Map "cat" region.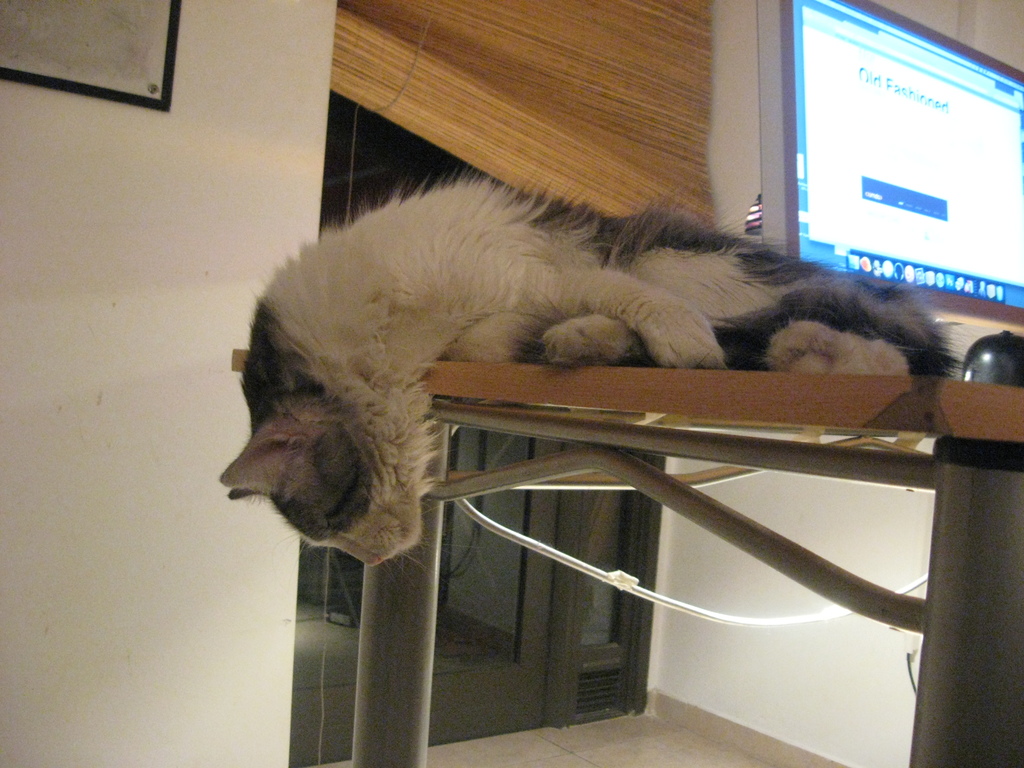
Mapped to 220, 161, 962, 576.
